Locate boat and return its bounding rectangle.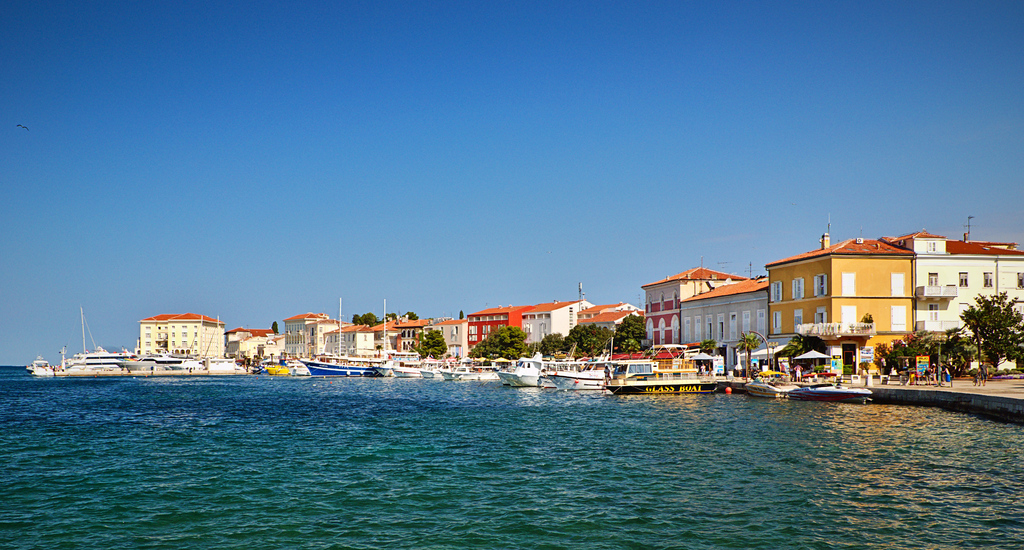
[744,360,799,403].
